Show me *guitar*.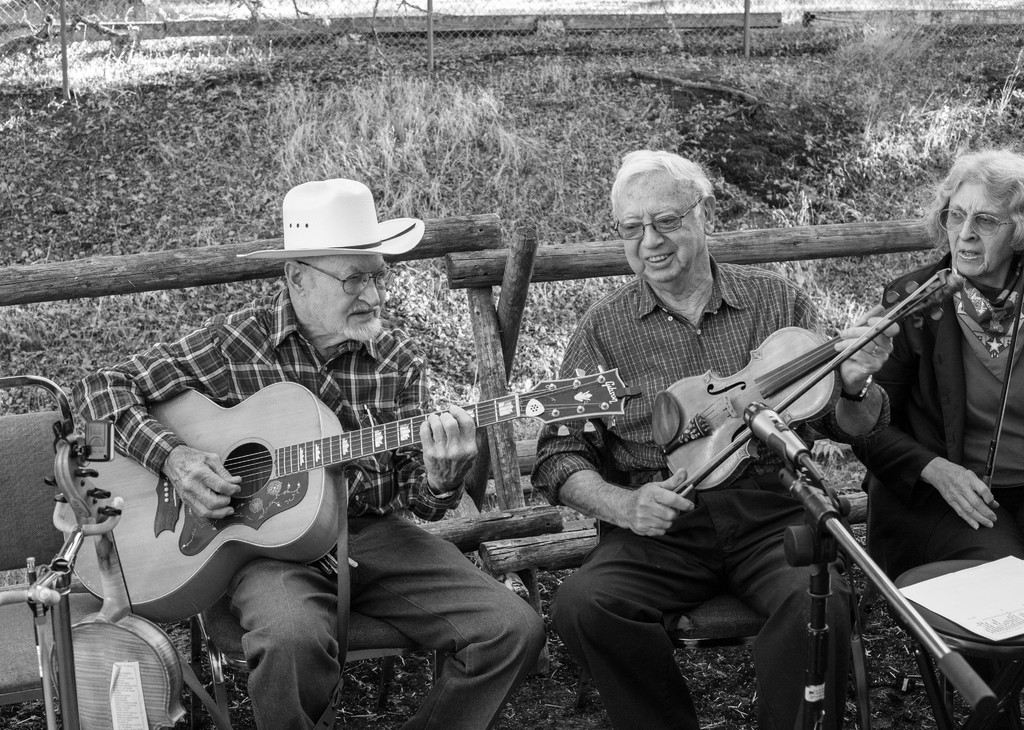
*guitar* is here: (103,351,586,594).
